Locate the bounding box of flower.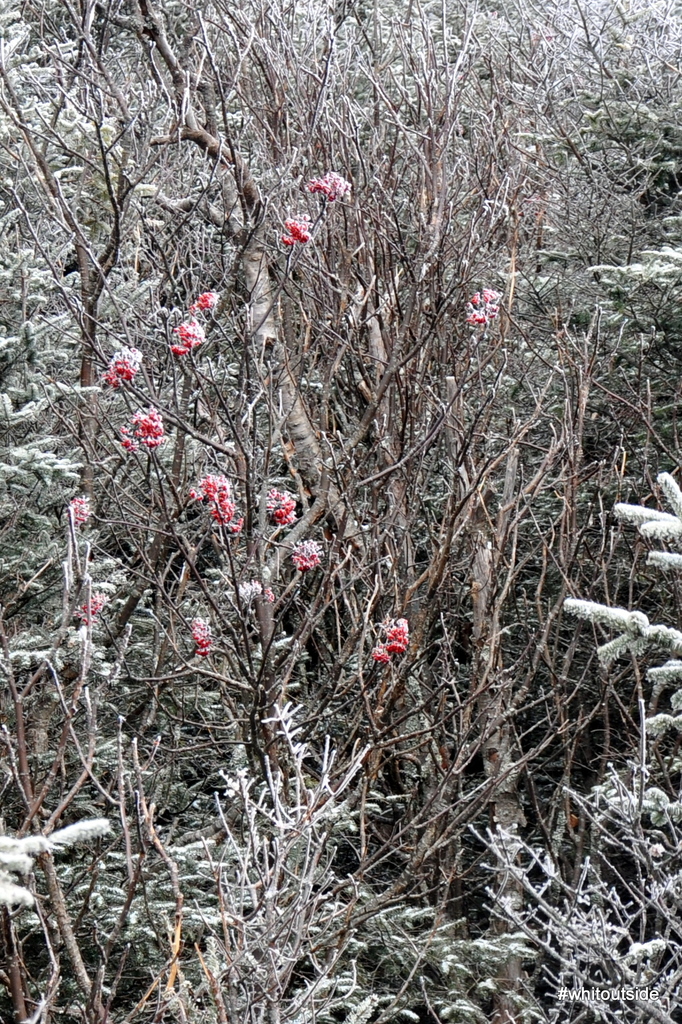
Bounding box: {"left": 117, "top": 402, "right": 171, "bottom": 447}.
